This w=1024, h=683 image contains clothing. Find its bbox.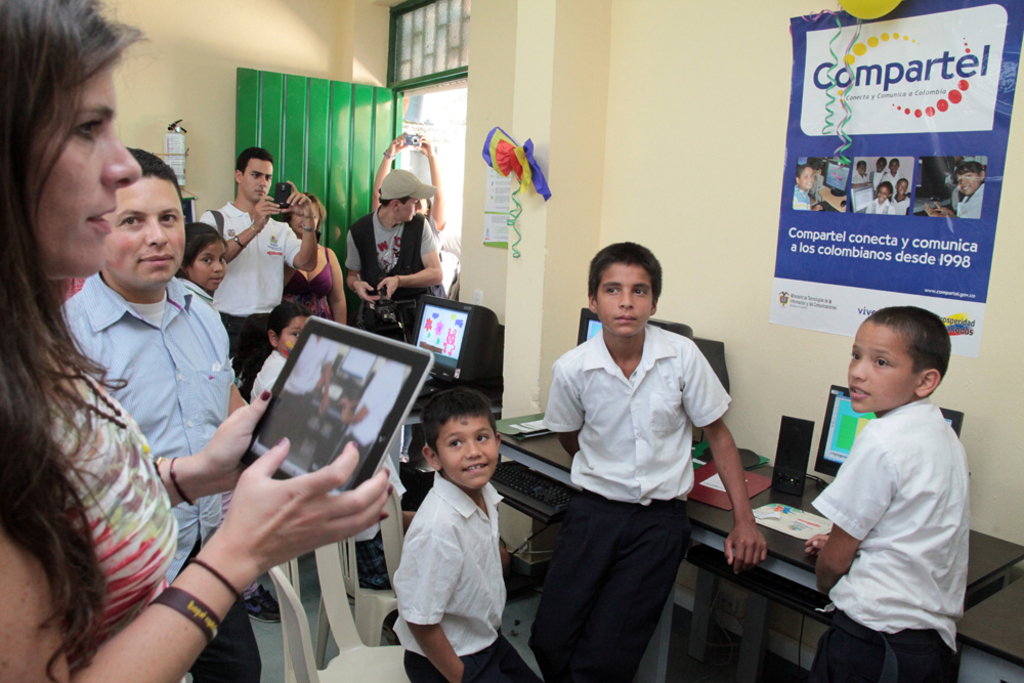
(left=953, top=182, right=985, bottom=216).
